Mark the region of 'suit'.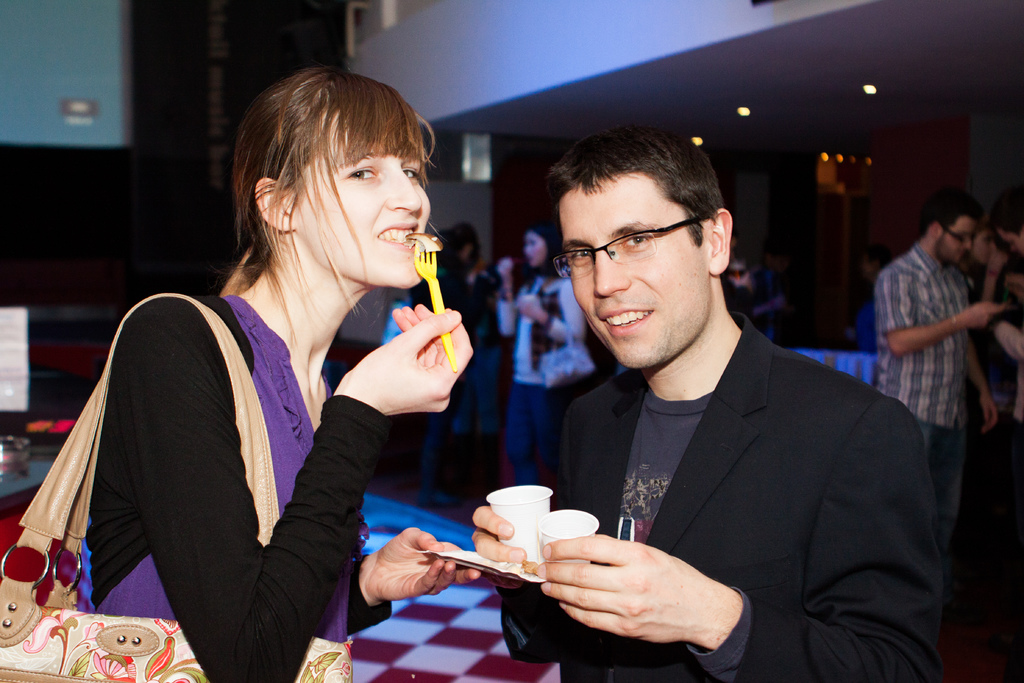
Region: Rect(500, 312, 944, 682).
